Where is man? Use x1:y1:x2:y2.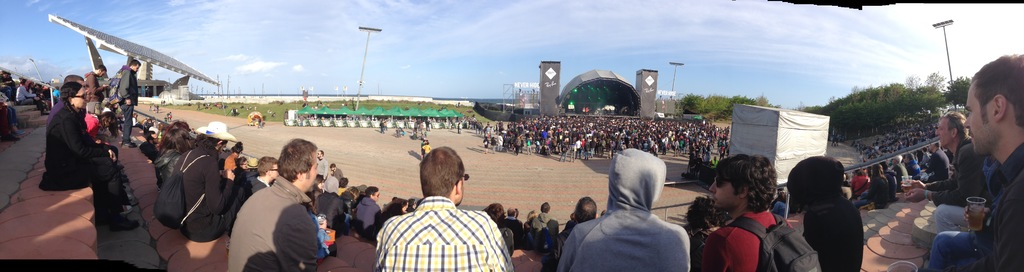
785:152:863:271.
